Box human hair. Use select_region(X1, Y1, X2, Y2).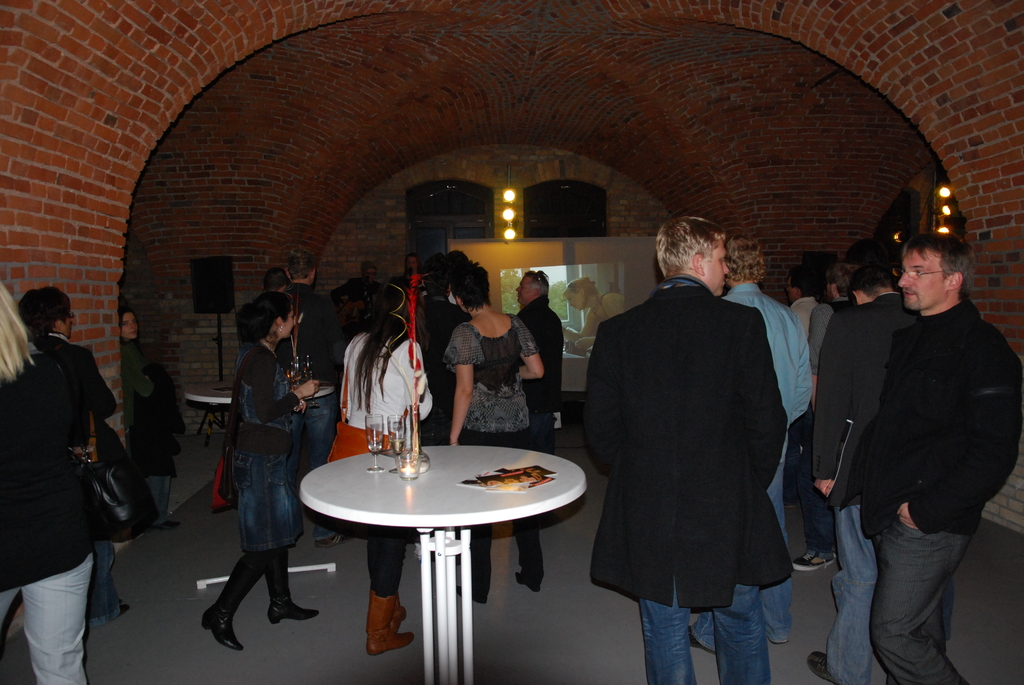
select_region(285, 252, 316, 280).
